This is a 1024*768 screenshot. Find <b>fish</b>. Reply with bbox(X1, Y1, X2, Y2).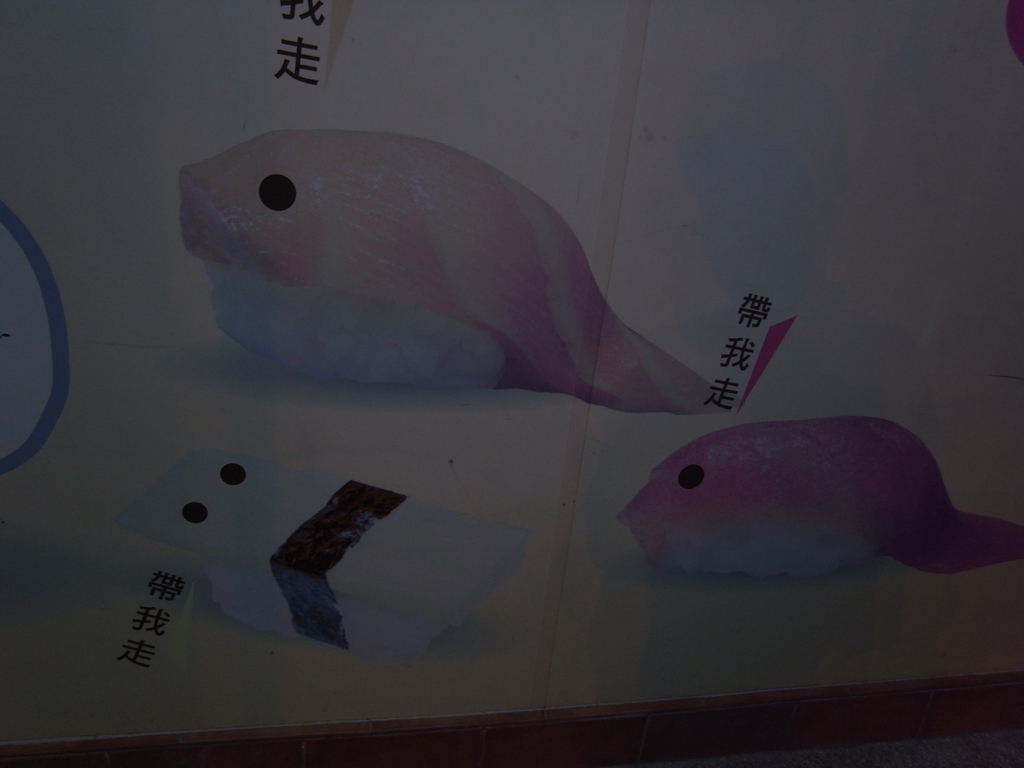
bbox(610, 390, 1023, 617).
